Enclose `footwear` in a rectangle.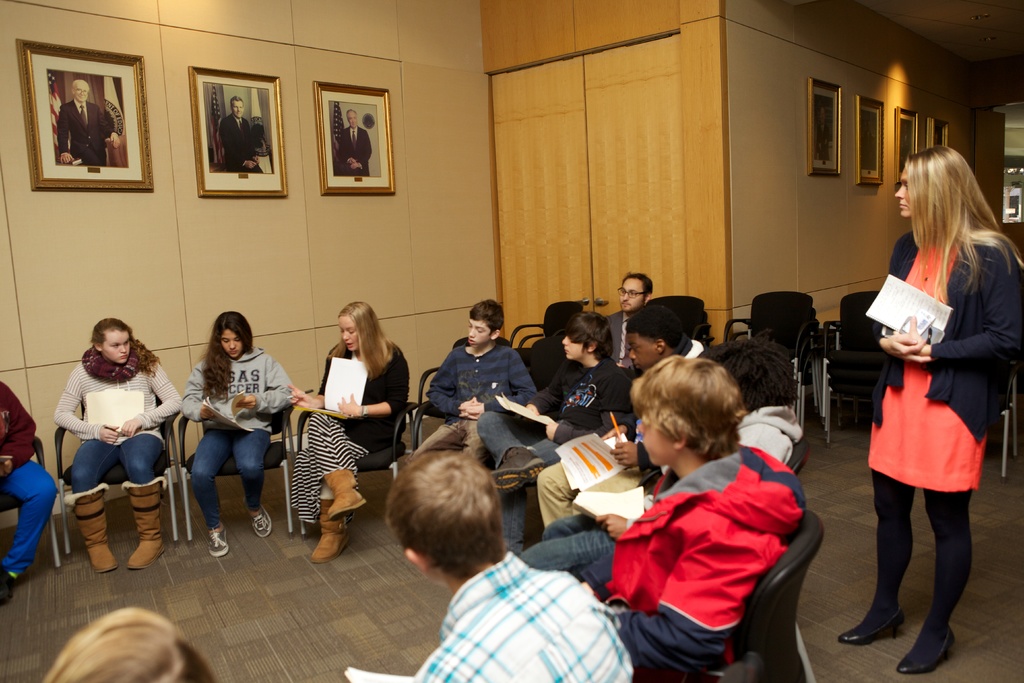
[125, 476, 168, 568].
